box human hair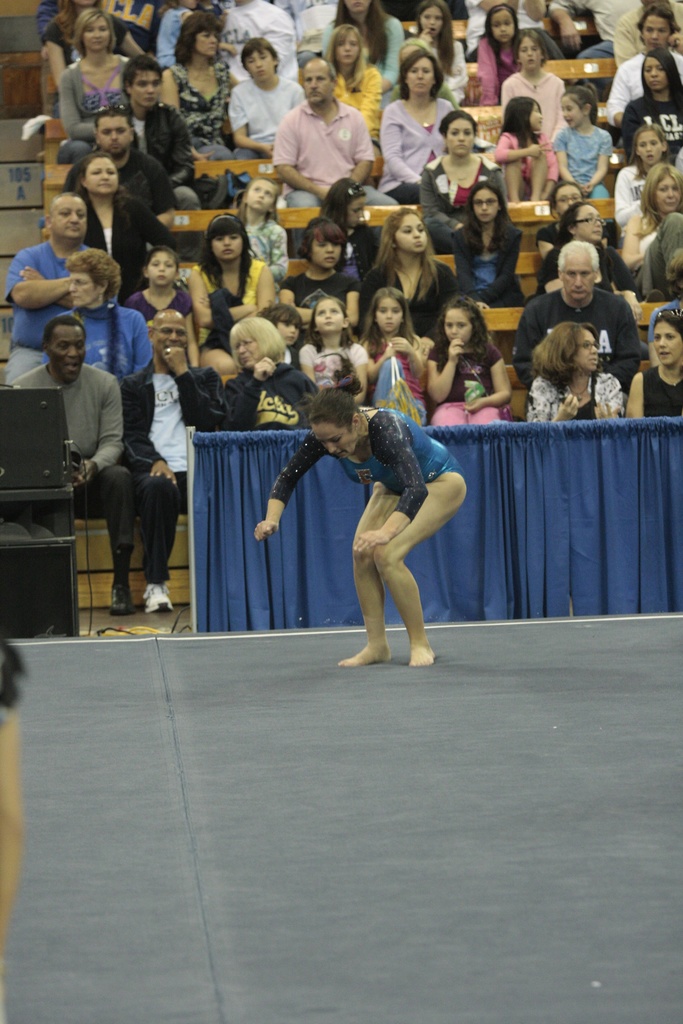
[358,298,413,340]
